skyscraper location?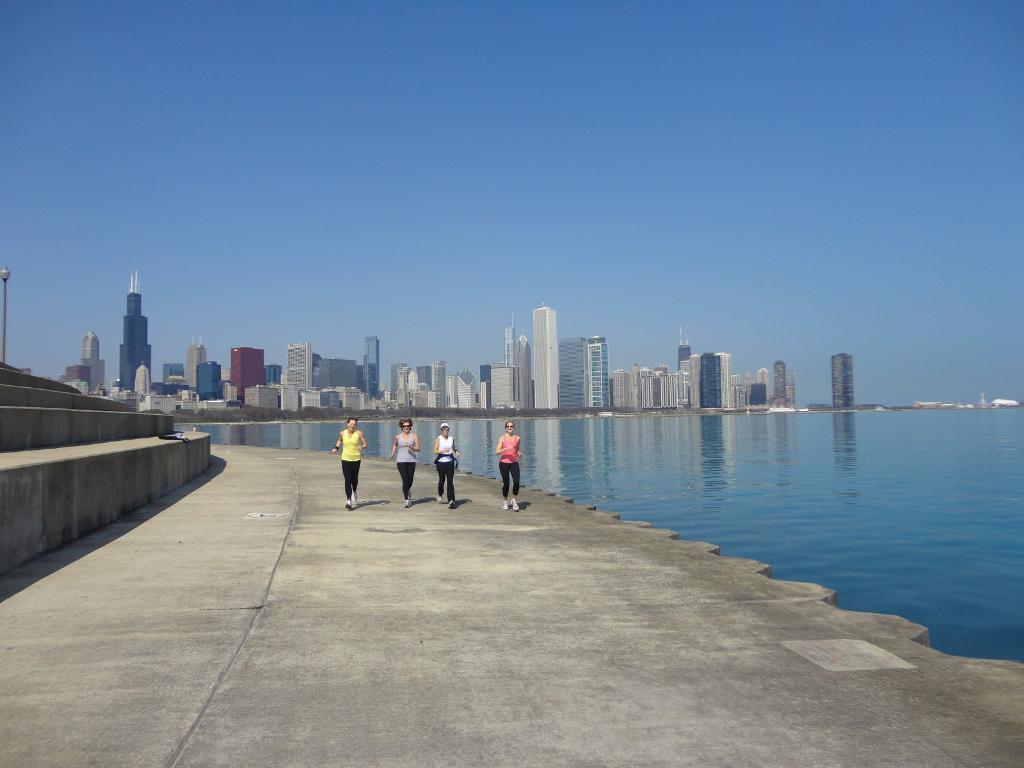
region(287, 340, 313, 388)
